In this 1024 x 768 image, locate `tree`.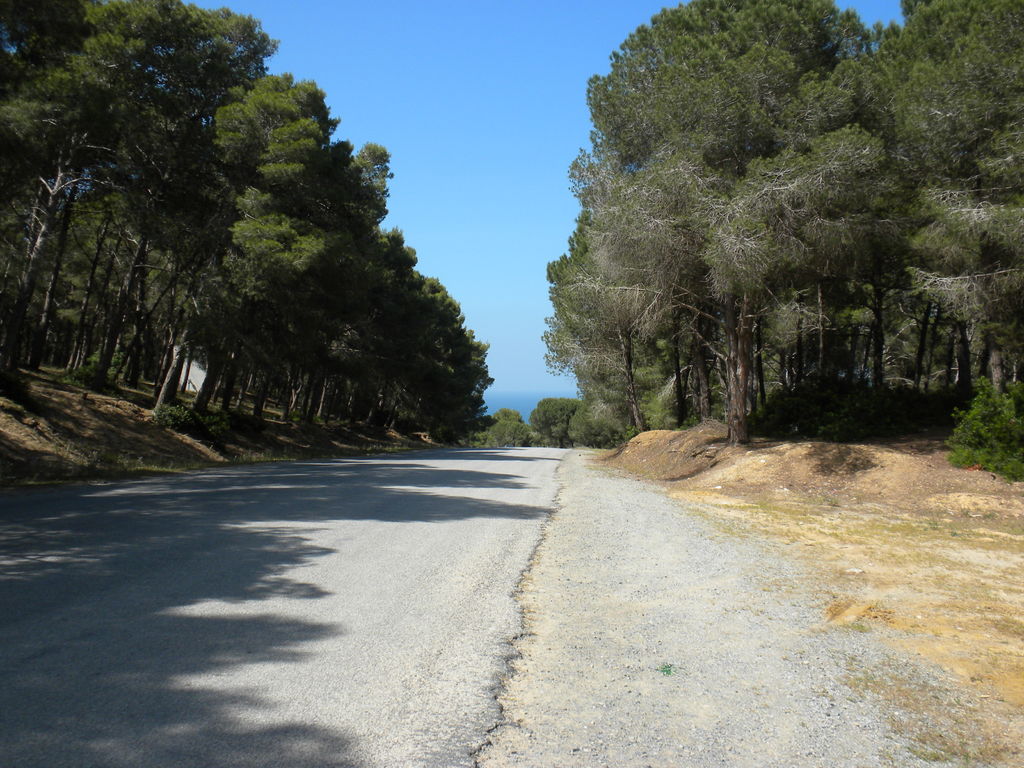
Bounding box: <region>535, 252, 666, 450</region>.
